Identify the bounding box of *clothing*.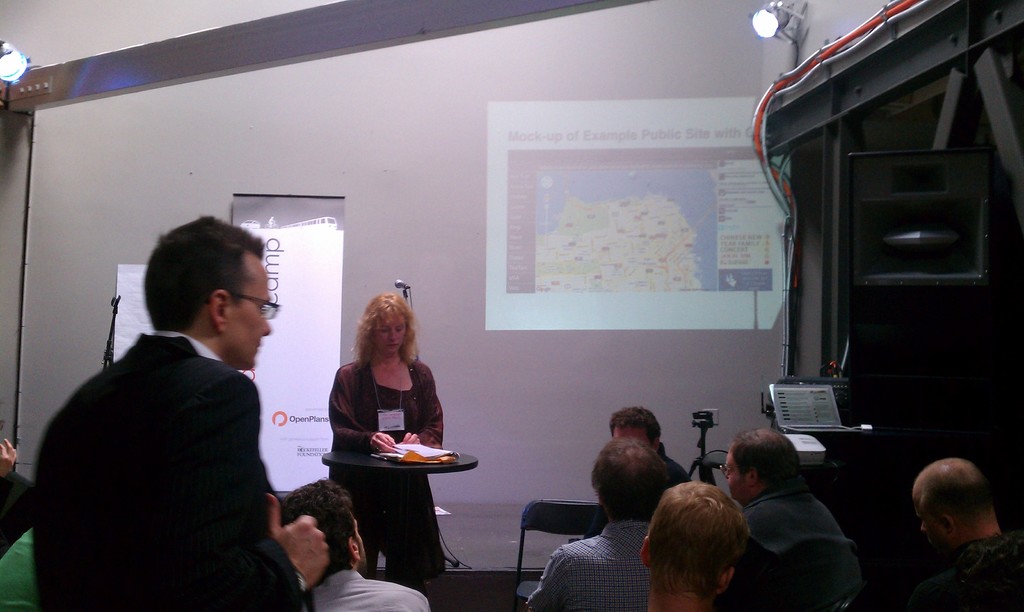
[left=527, top=515, right=653, bottom=611].
